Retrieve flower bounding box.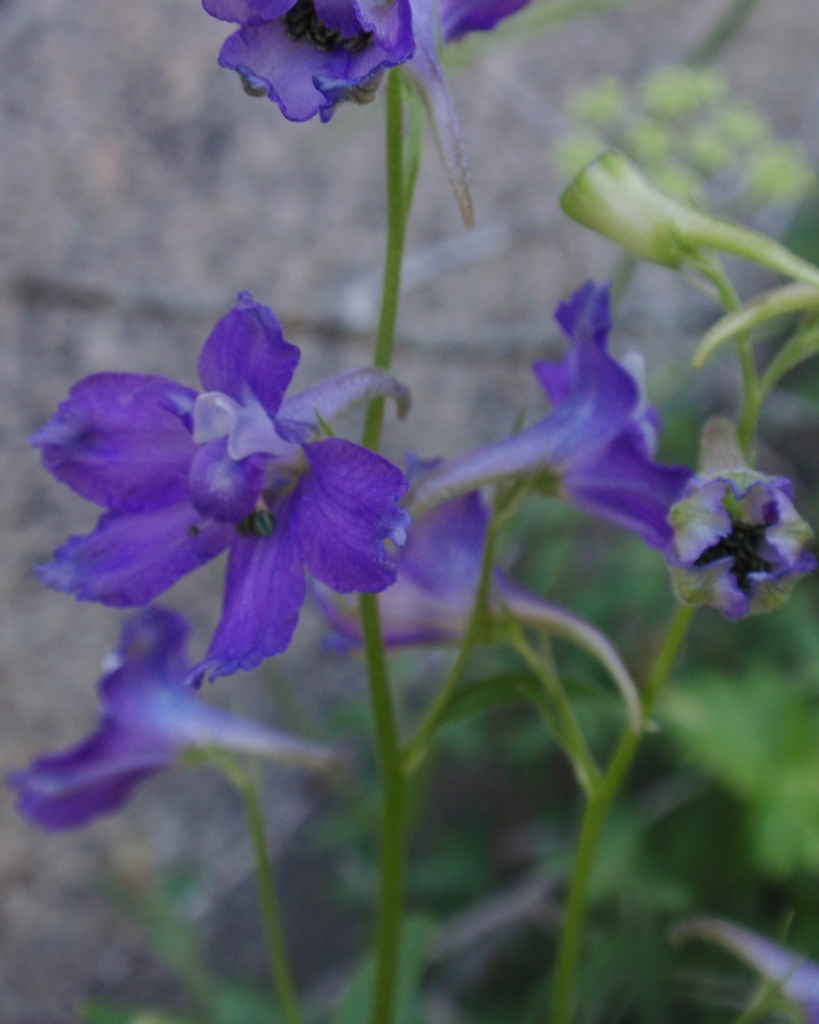
Bounding box: (211, 0, 490, 217).
